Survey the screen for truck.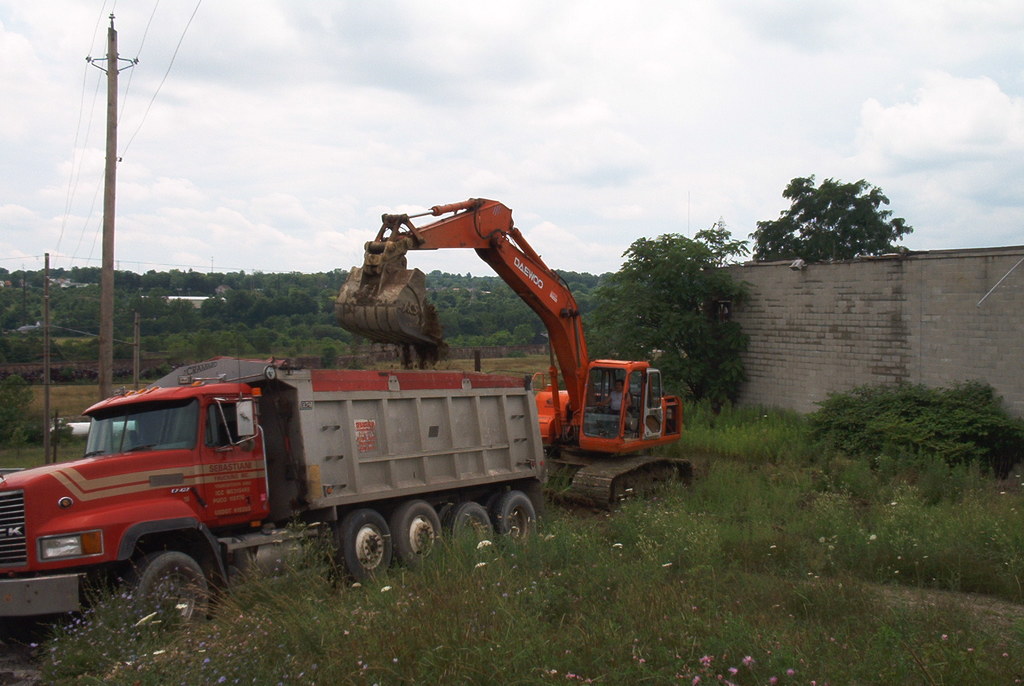
Survey found: crop(14, 346, 559, 621).
